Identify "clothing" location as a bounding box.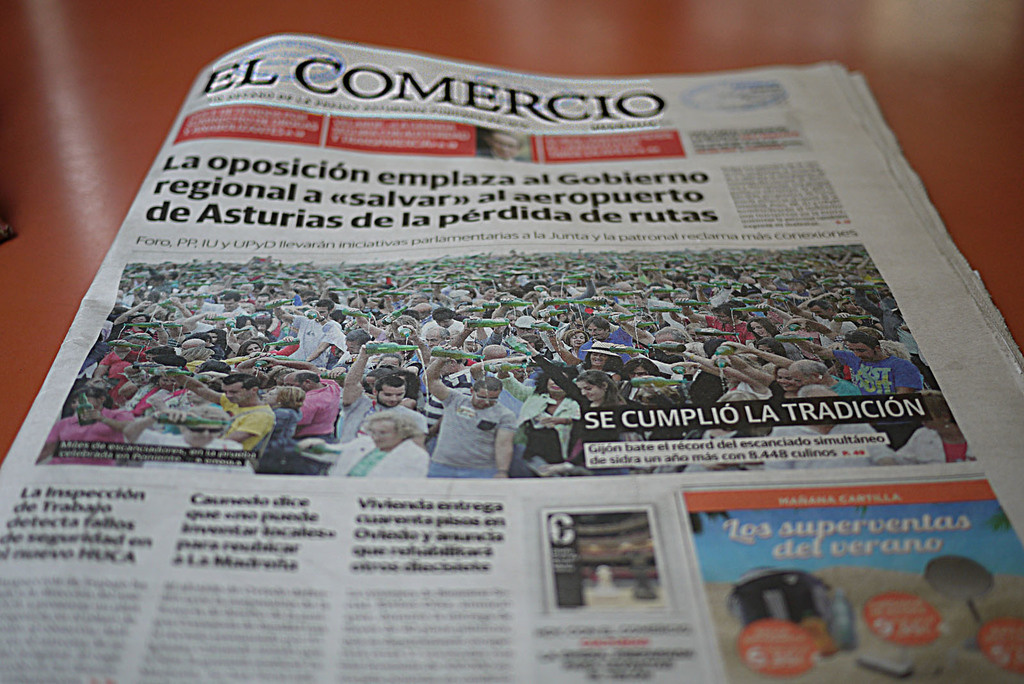
{"x1": 145, "y1": 420, "x2": 252, "y2": 472}.
